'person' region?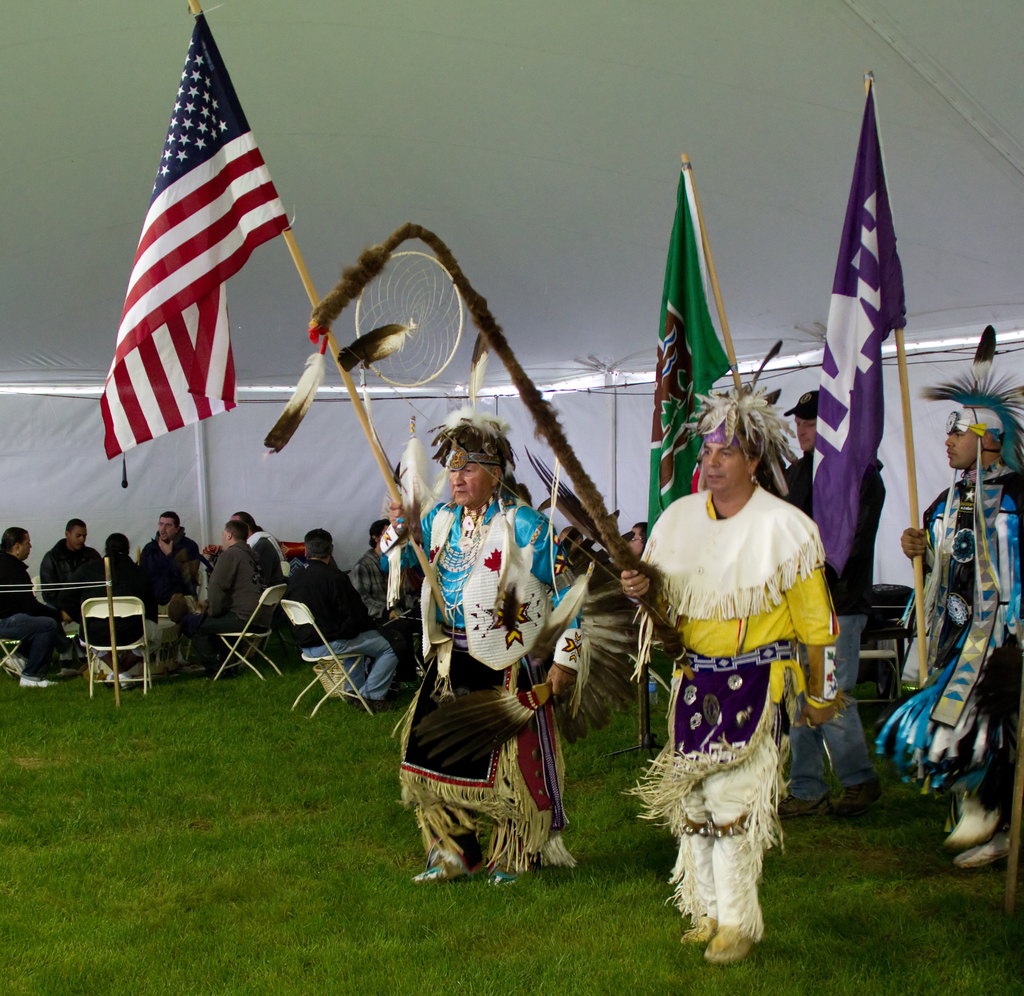
(left=620, top=370, right=831, bottom=980)
